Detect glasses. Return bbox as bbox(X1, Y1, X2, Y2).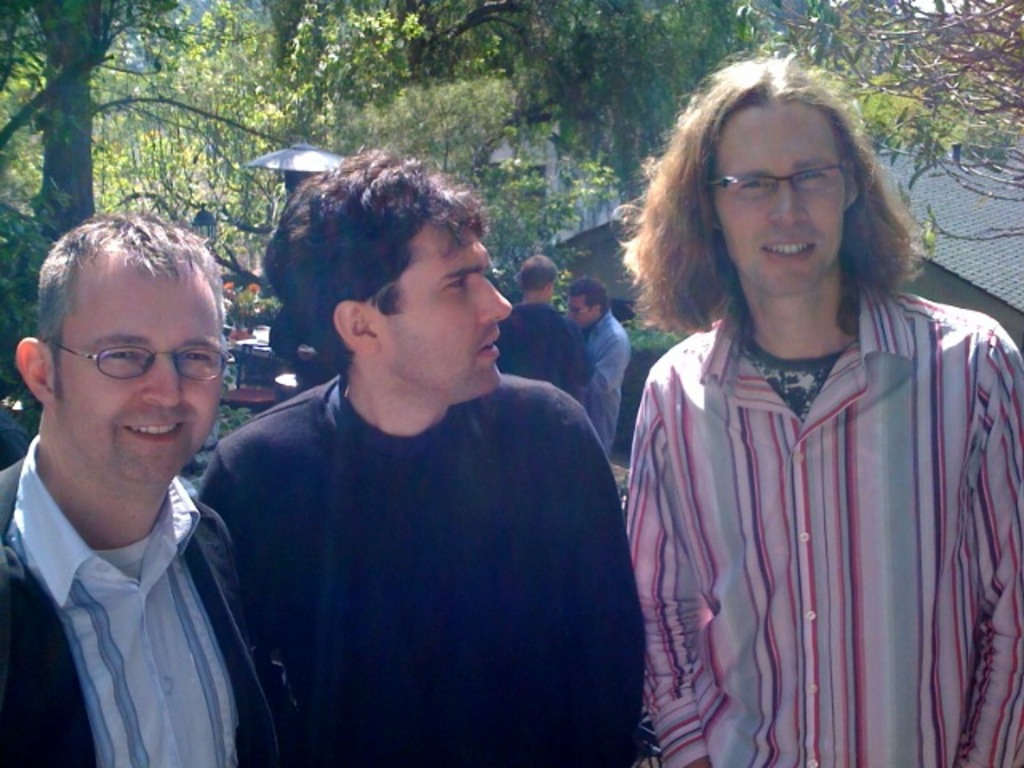
bbox(706, 158, 854, 205).
